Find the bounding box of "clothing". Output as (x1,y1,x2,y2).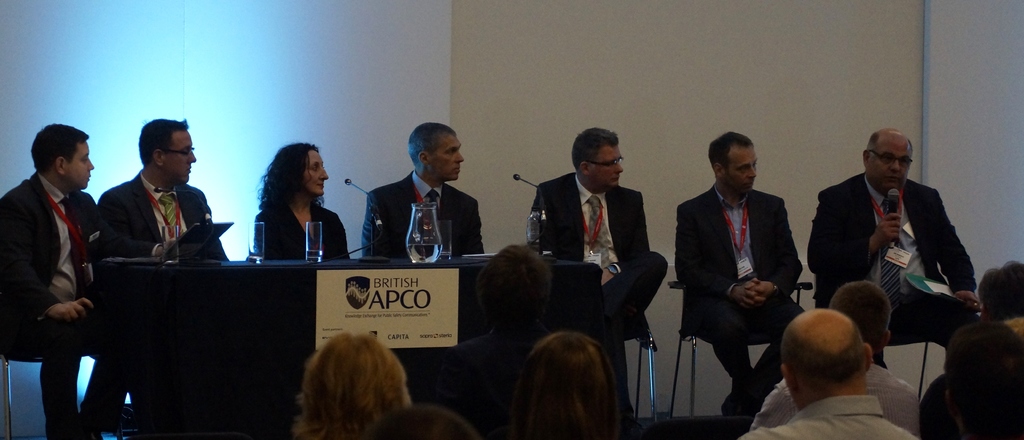
(8,136,109,393).
